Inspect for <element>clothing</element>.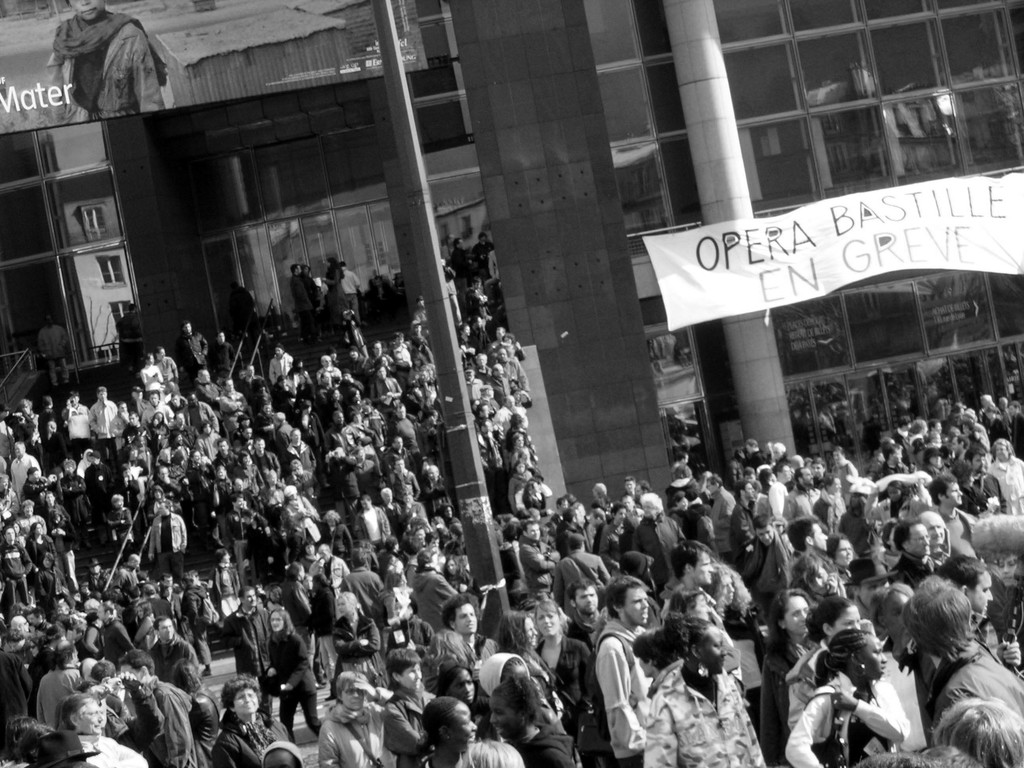
Inspection: bbox=(106, 505, 133, 558).
